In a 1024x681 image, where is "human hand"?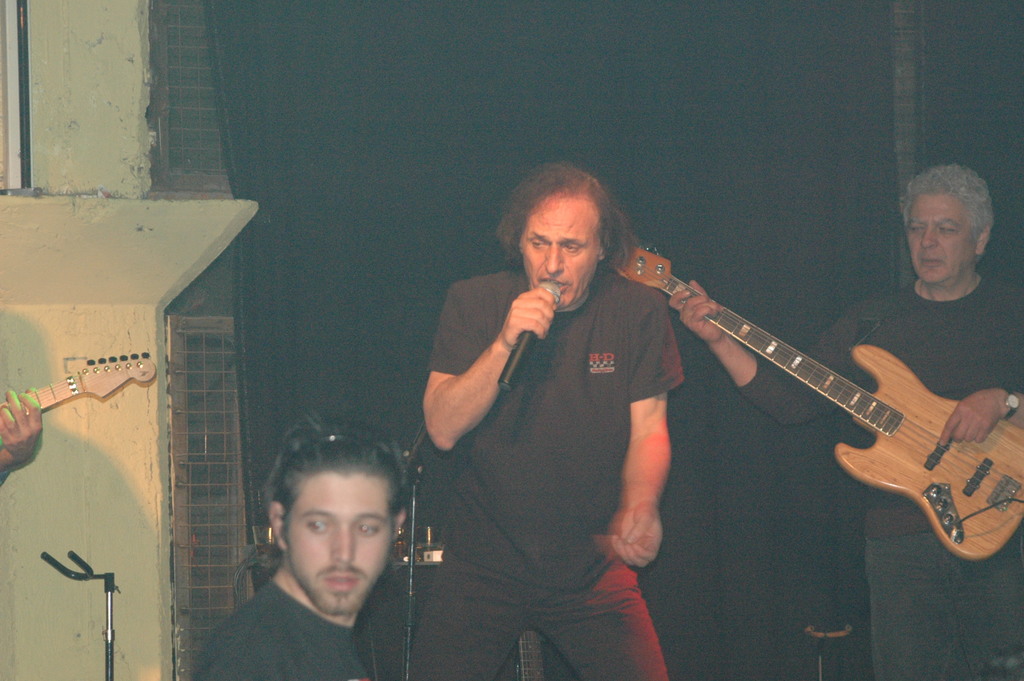
(x1=665, y1=279, x2=726, y2=344).
